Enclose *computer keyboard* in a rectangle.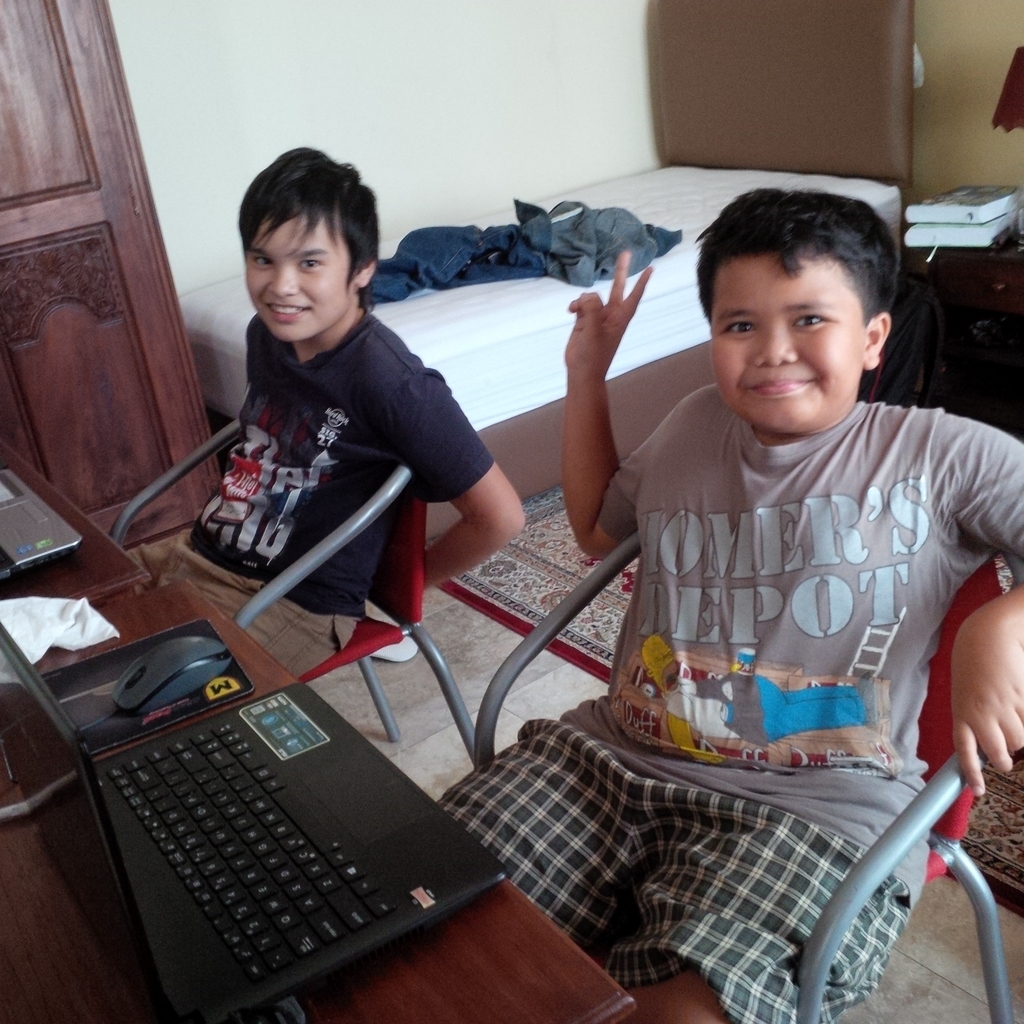
bbox=[106, 716, 406, 984].
